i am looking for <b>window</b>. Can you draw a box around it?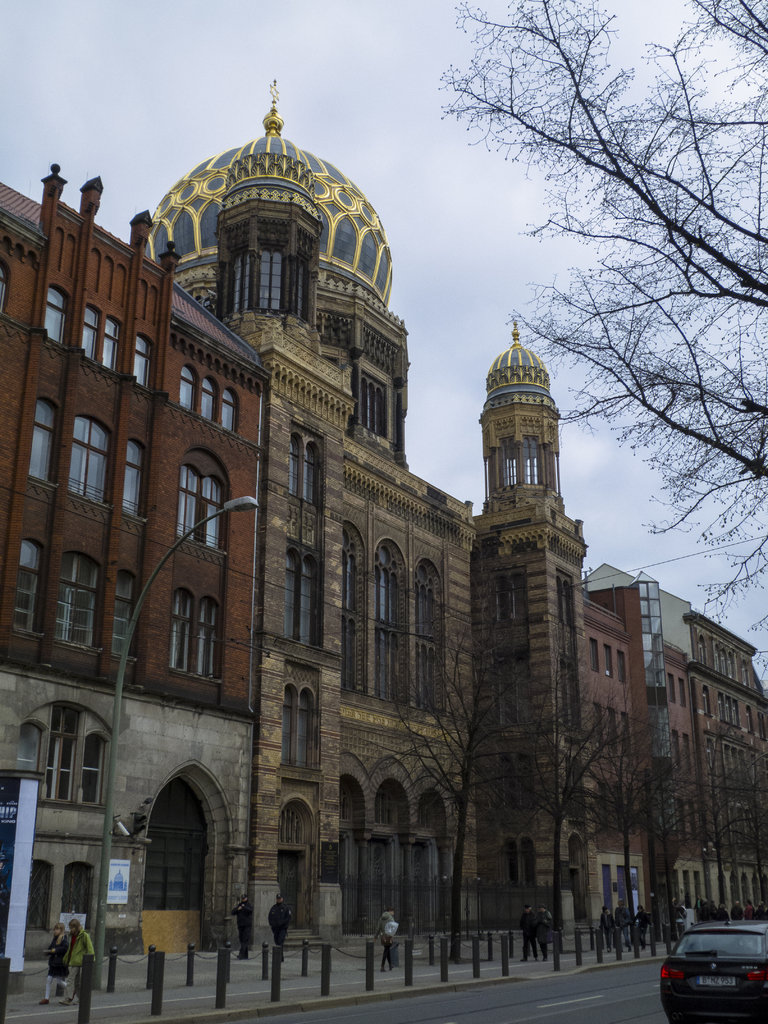
Sure, the bounding box is box(417, 562, 446, 714).
